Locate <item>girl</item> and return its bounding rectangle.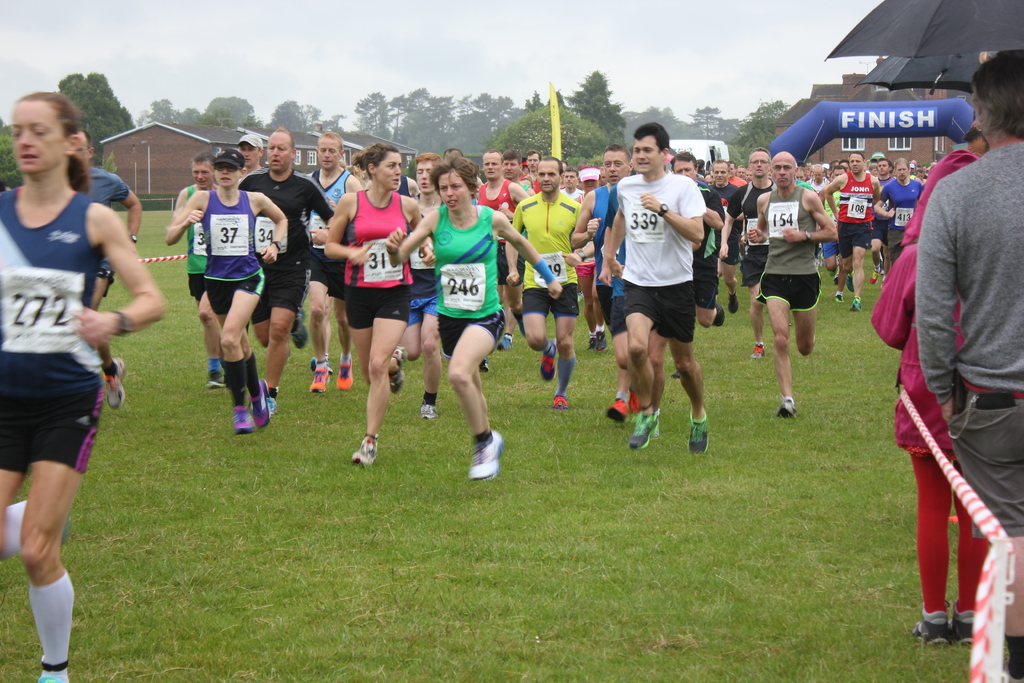
164/150/286/434.
